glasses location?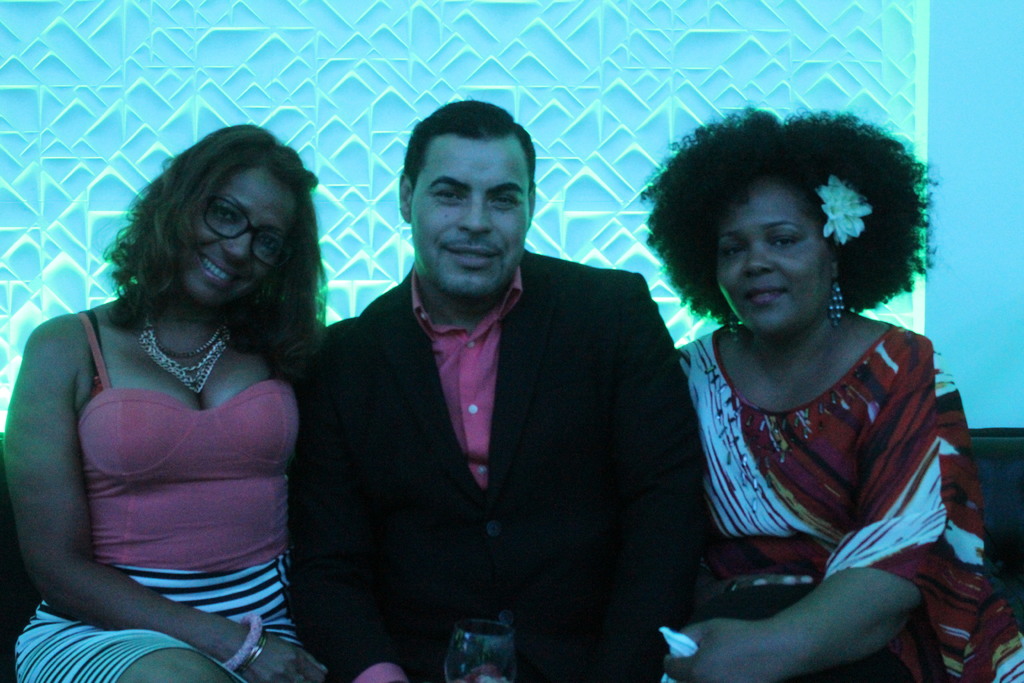
{"x1": 206, "y1": 195, "x2": 292, "y2": 267}
